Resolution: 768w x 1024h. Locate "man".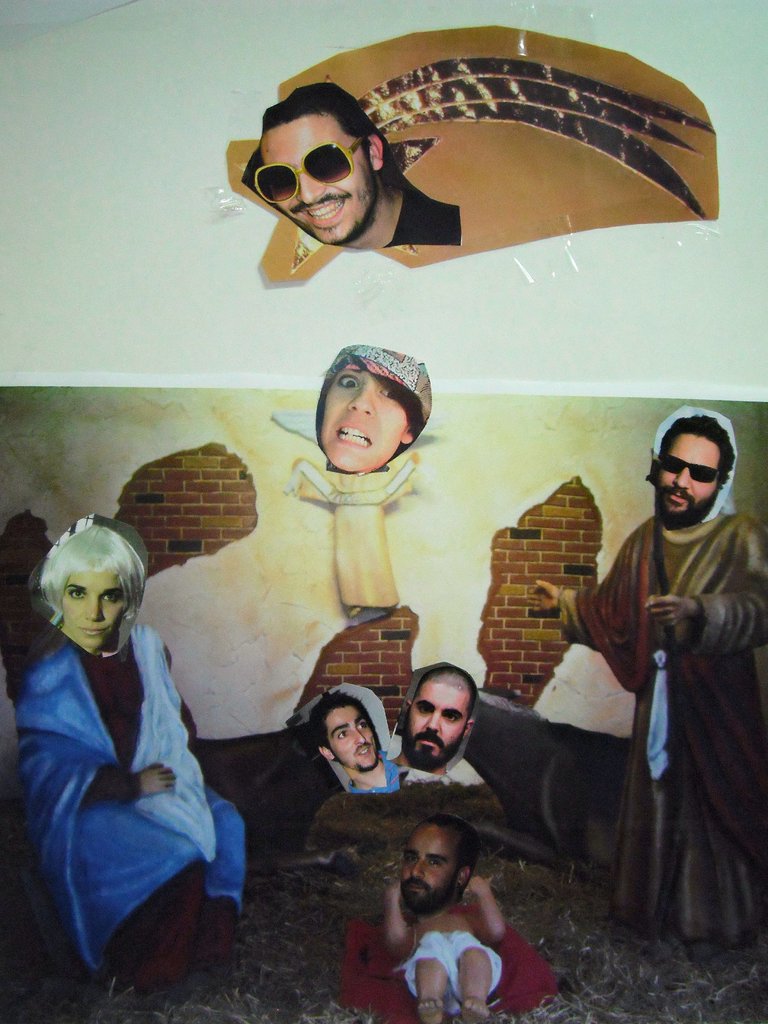
<box>380,812,504,1023</box>.
